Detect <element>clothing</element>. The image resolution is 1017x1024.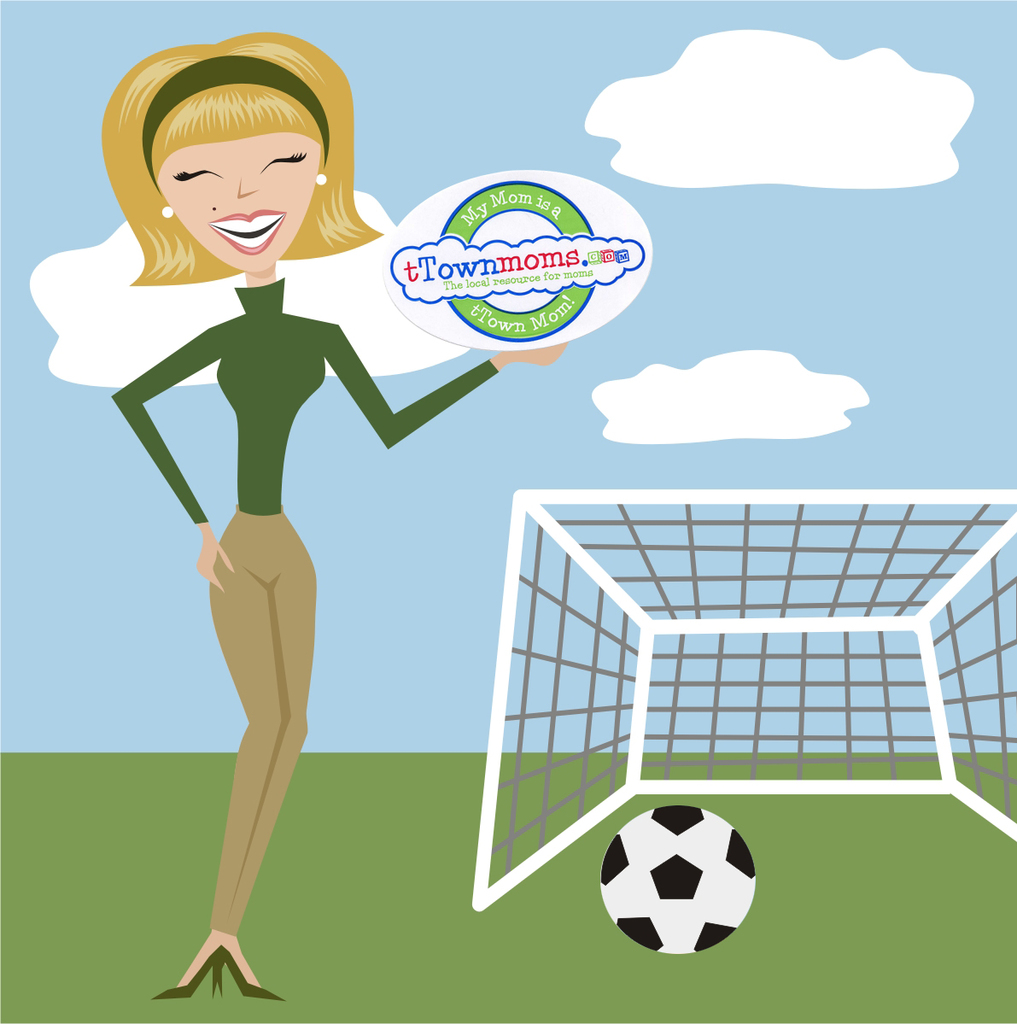
pyautogui.locateOnScreen(114, 172, 441, 906).
